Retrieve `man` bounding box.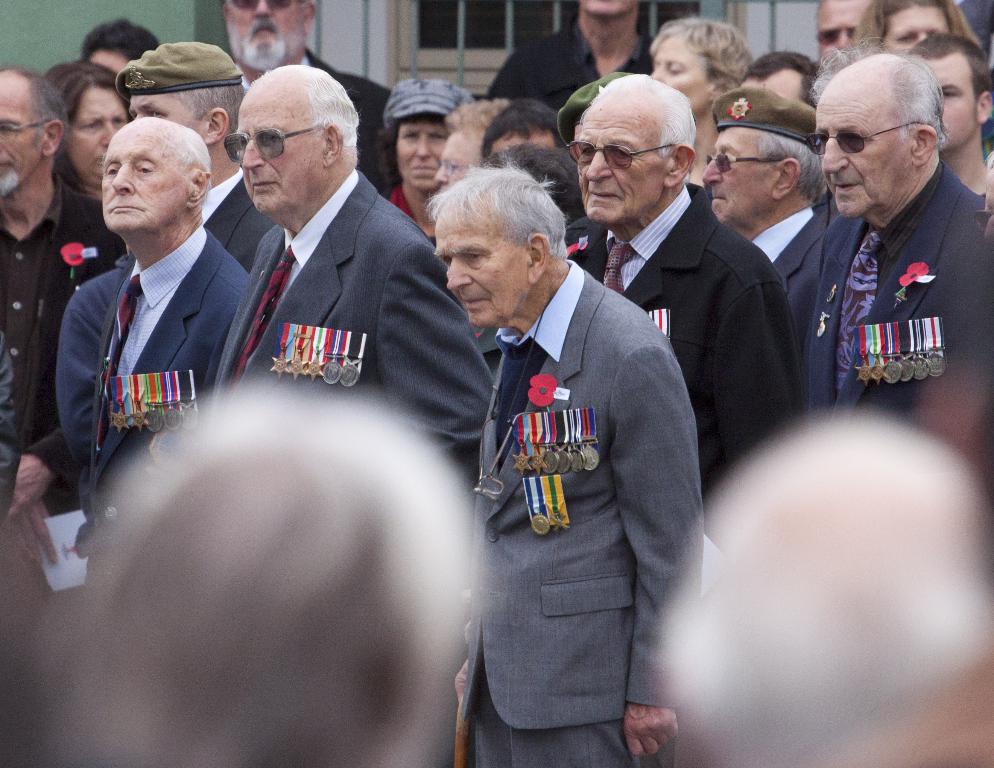
Bounding box: detection(814, 37, 993, 478).
